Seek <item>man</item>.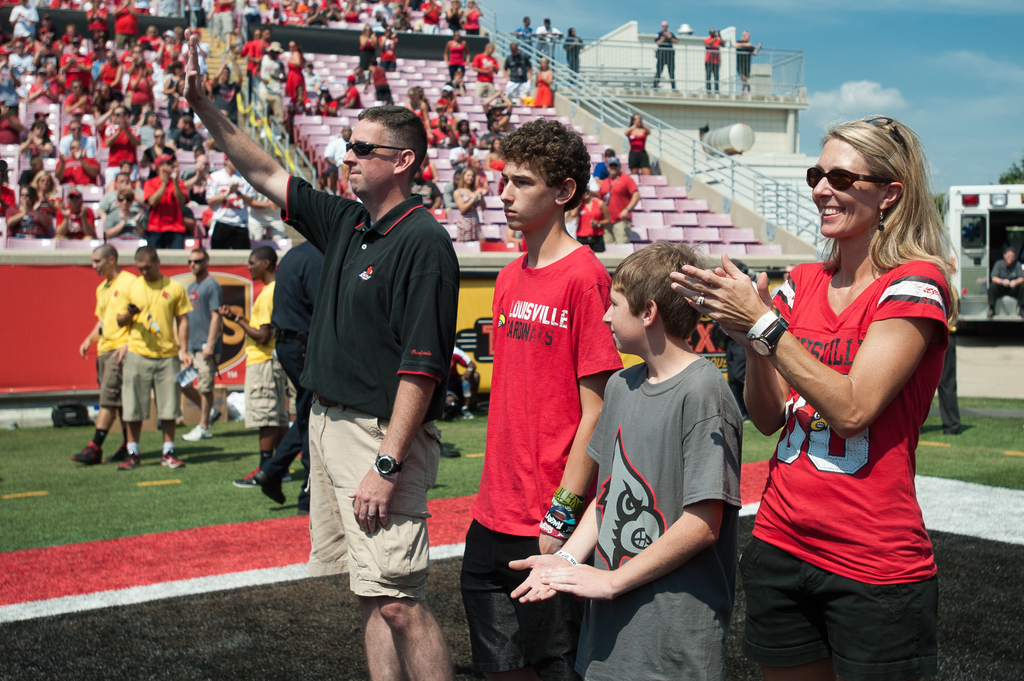
pyautogui.locateOnScreen(321, 120, 353, 176).
